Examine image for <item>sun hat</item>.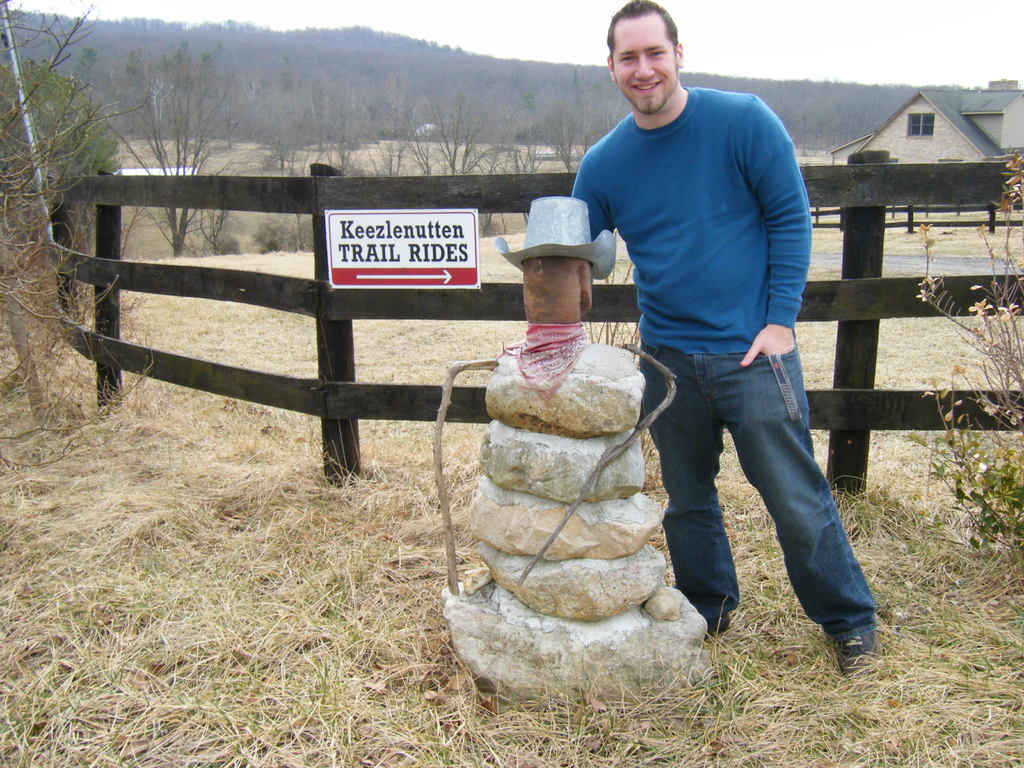
Examination result: bbox=(495, 191, 628, 286).
